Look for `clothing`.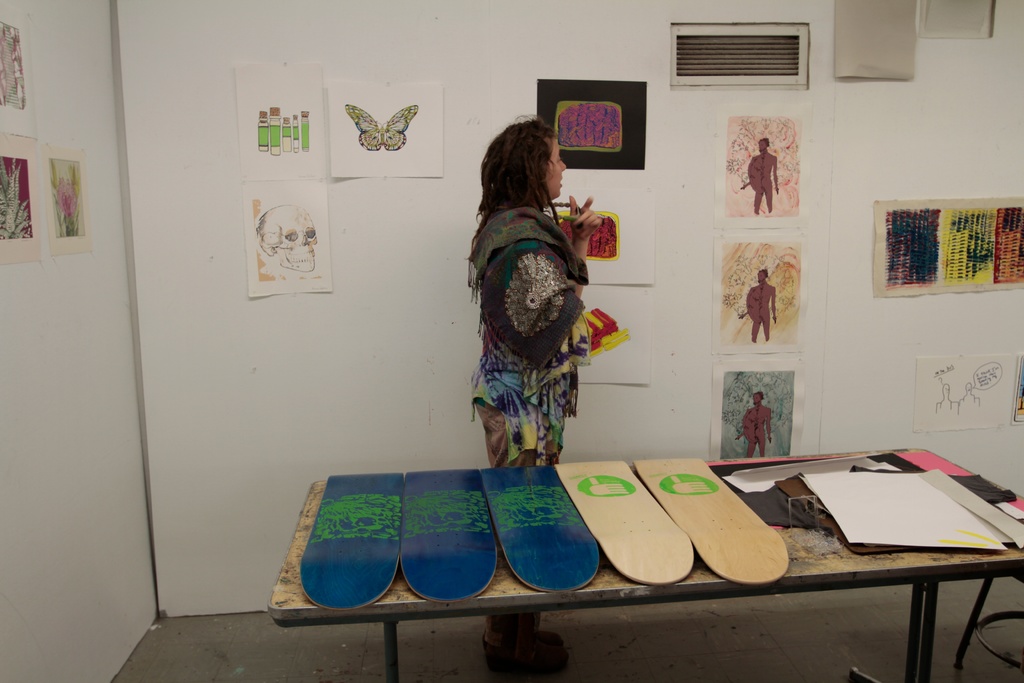
Found: [464,171,606,472].
